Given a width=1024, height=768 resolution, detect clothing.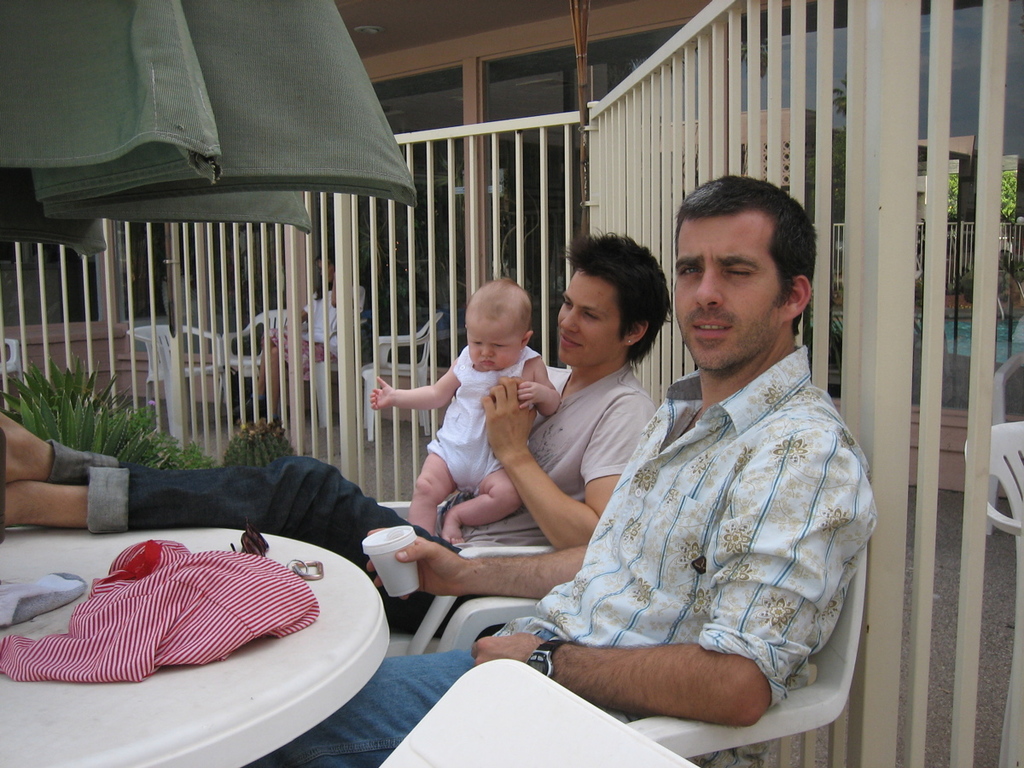
(left=424, top=344, right=544, bottom=492).
